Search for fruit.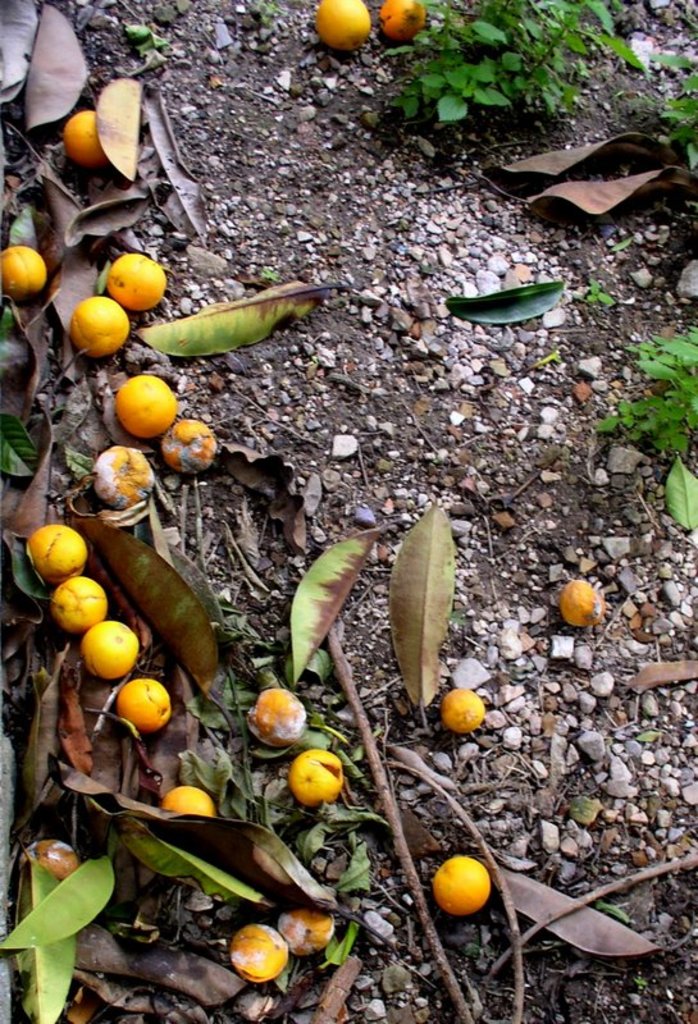
Found at 83, 626, 142, 685.
